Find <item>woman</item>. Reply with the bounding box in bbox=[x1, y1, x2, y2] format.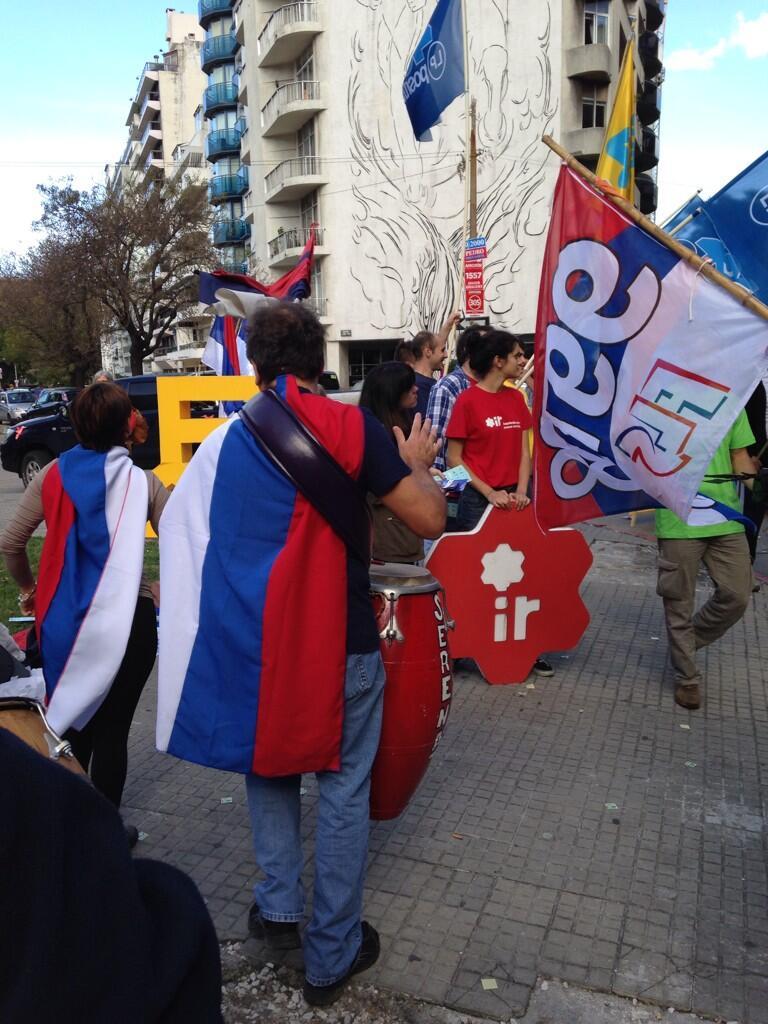
bbox=[94, 369, 130, 452].
